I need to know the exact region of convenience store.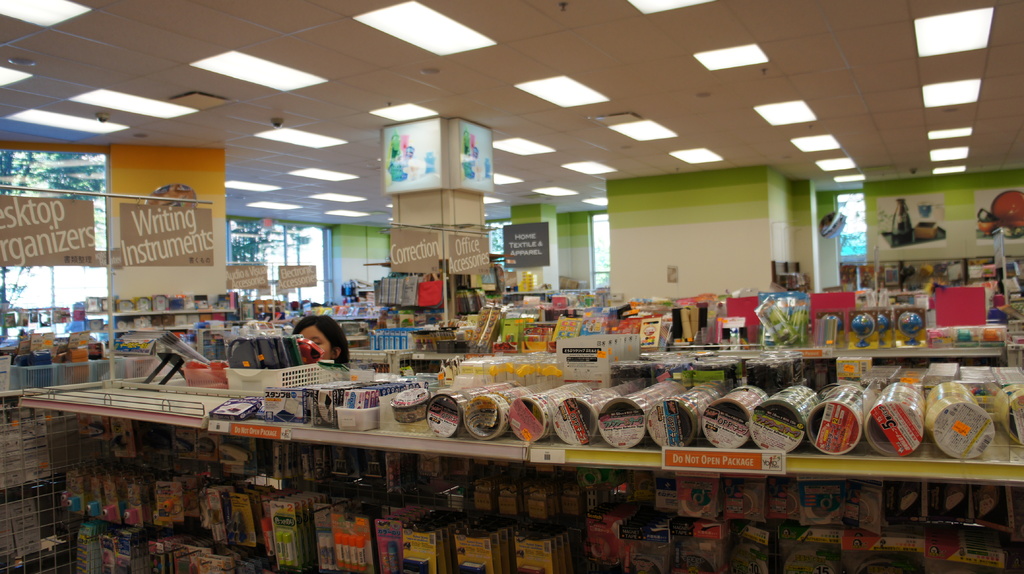
Region: (76,8,1007,573).
